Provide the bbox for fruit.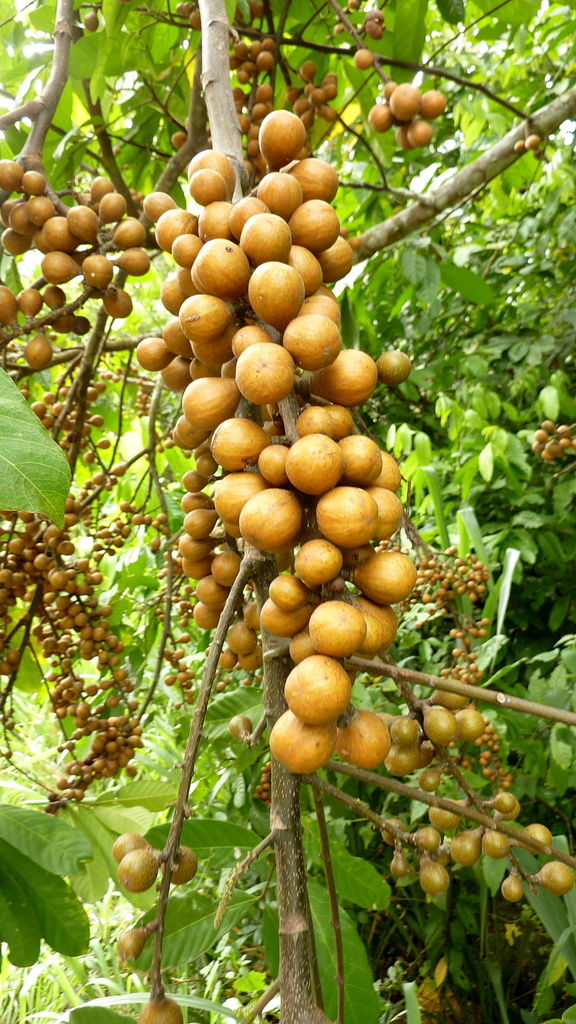
box(129, 995, 181, 1023).
